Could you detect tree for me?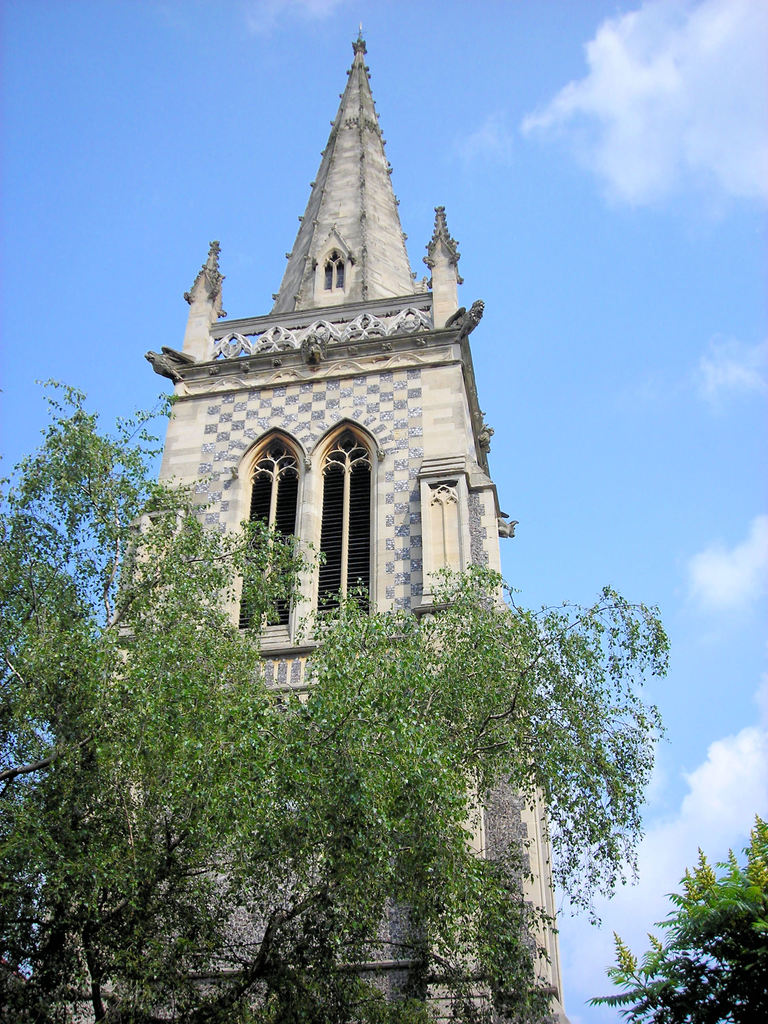
Detection result: BBox(0, 378, 673, 1023).
